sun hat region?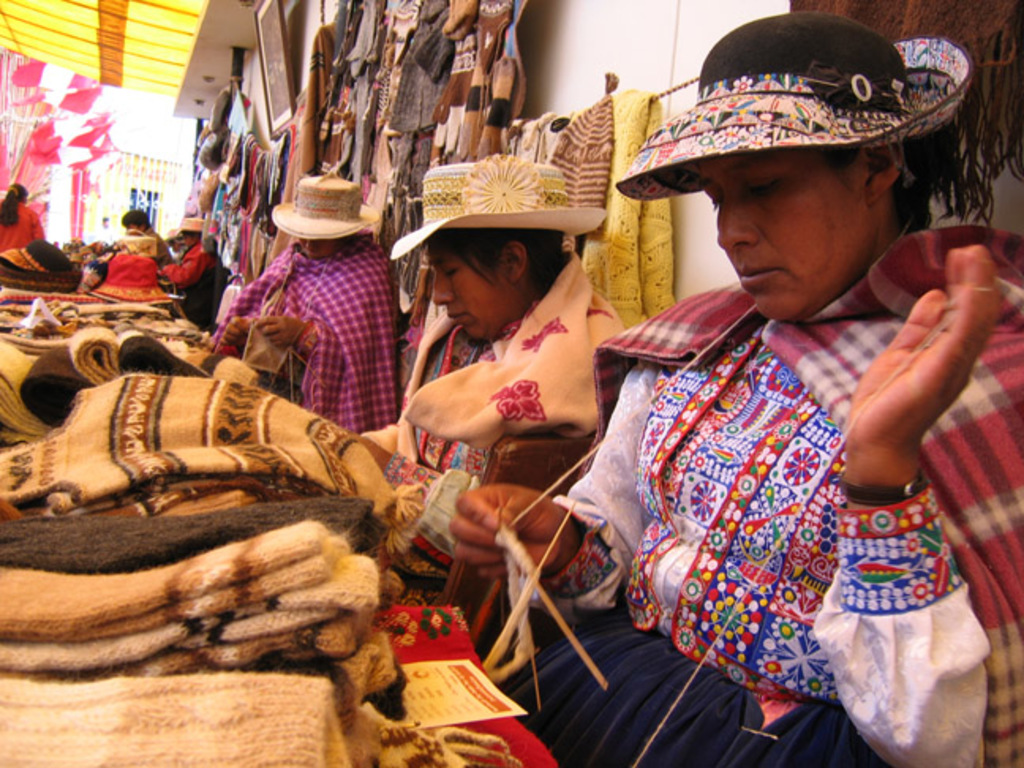
[270,174,384,243]
